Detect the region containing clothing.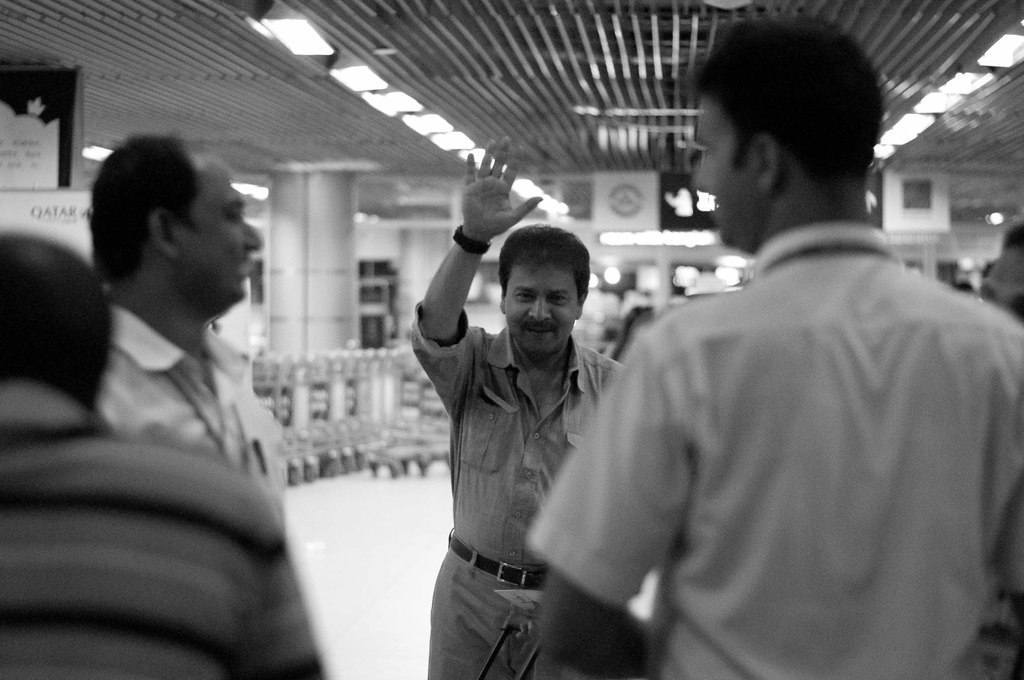
<box>424,306,621,679</box>.
